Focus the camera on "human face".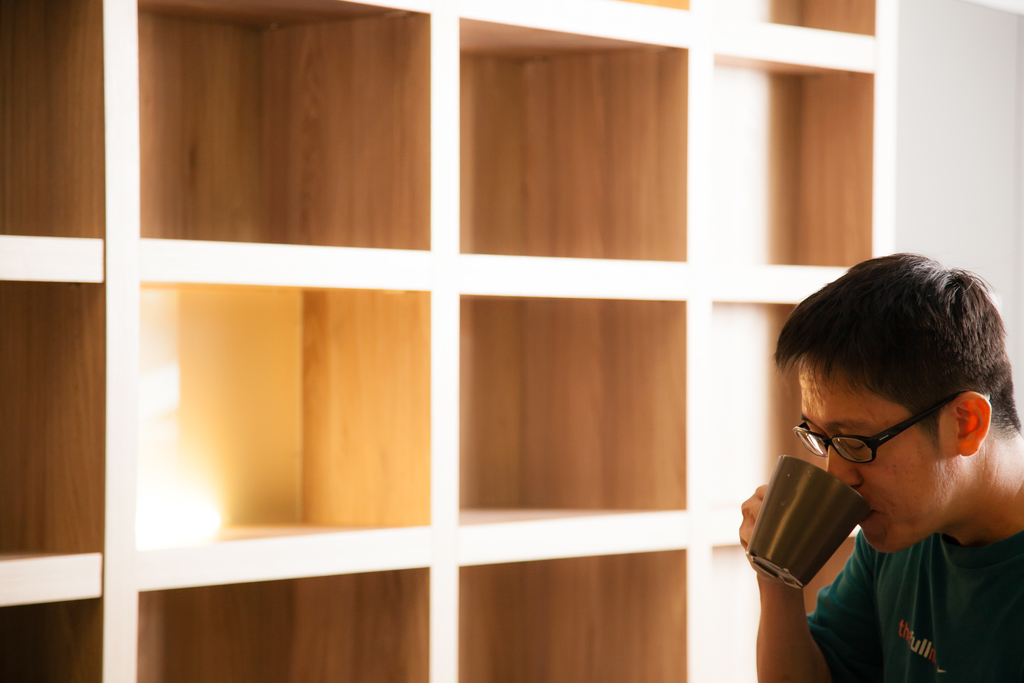
Focus region: <bbox>794, 361, 952, 552</bbox>.
